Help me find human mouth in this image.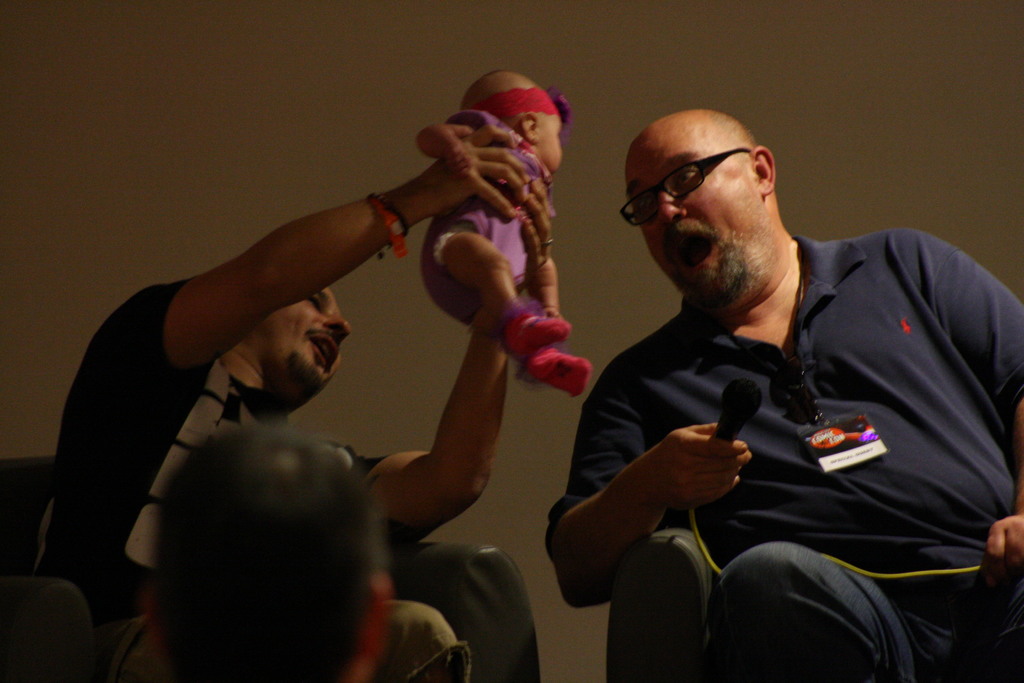
Found it: bbox=[307, 333, 333, 368].
